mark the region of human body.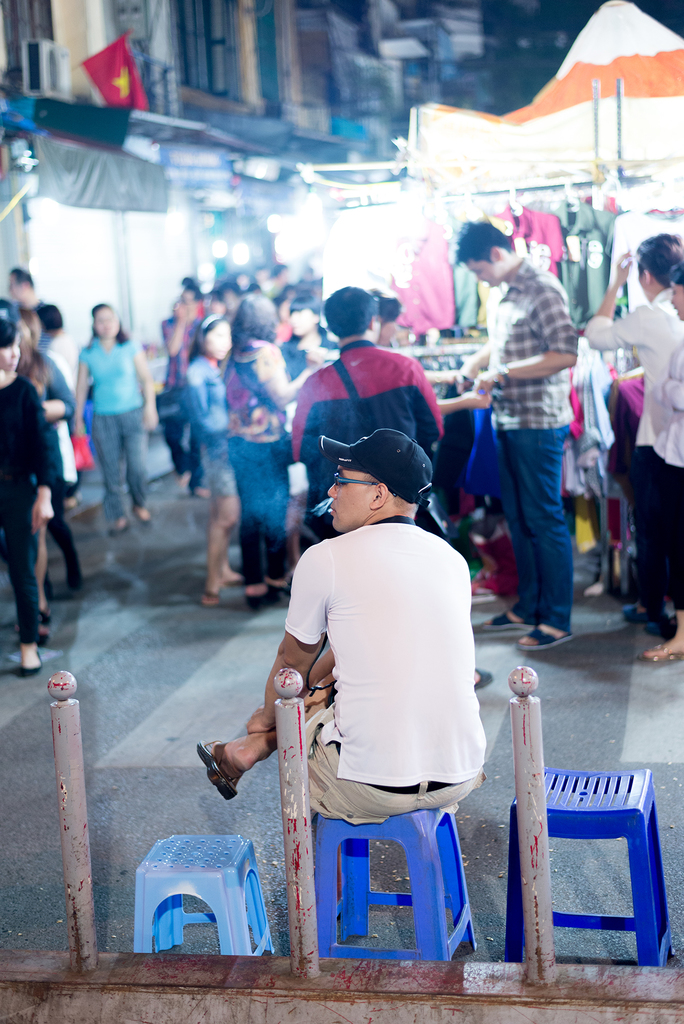
Region: l=288, t=279, r=447, b=559.
